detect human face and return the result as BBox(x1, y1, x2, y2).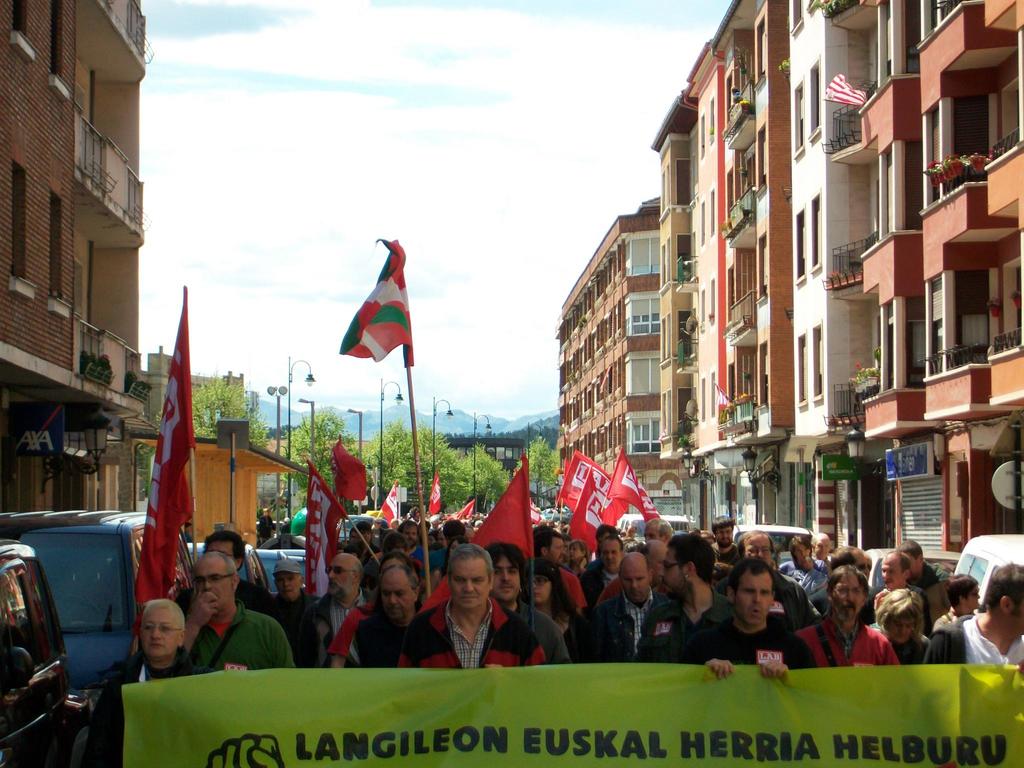
BBox(492, 558, 521, 598).
